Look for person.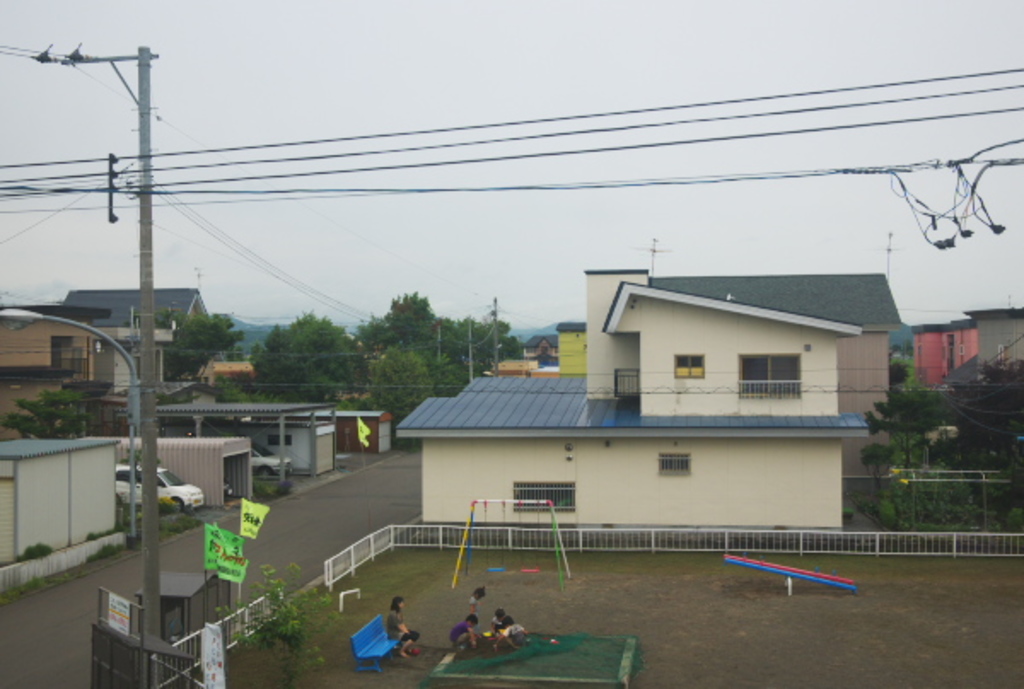
Found: Rect(490, 614, 507, 634).
